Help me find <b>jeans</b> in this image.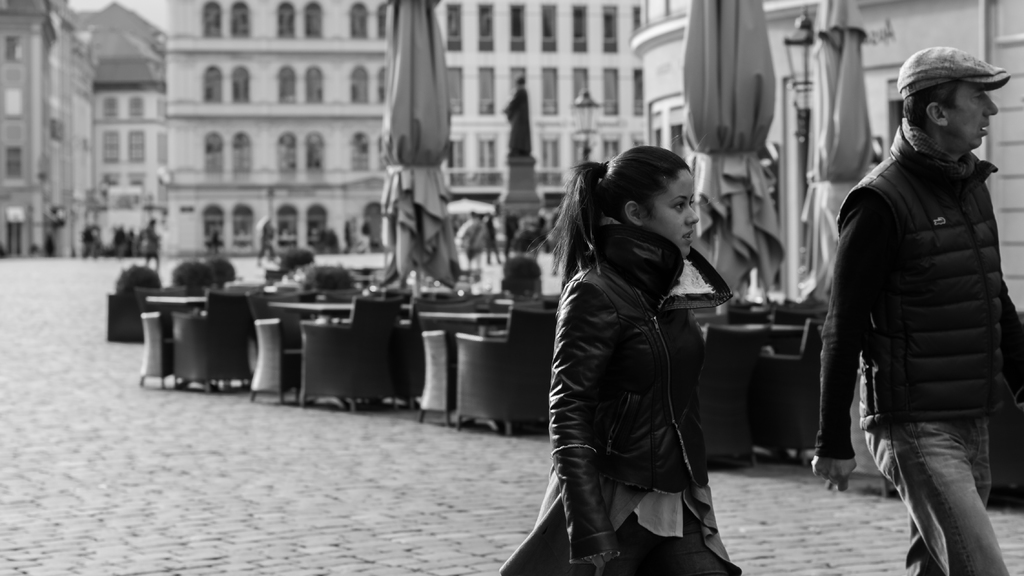
Found it: [left=468, top=252, right=481, bottom=273].
